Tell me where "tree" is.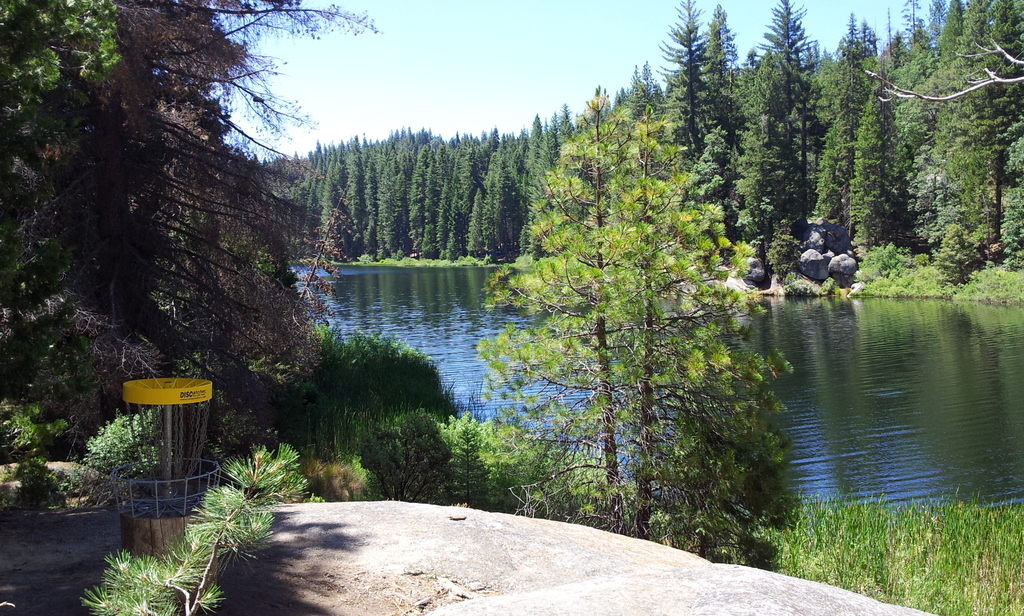
"tree" is at detection(390, 119, 431, 257).
